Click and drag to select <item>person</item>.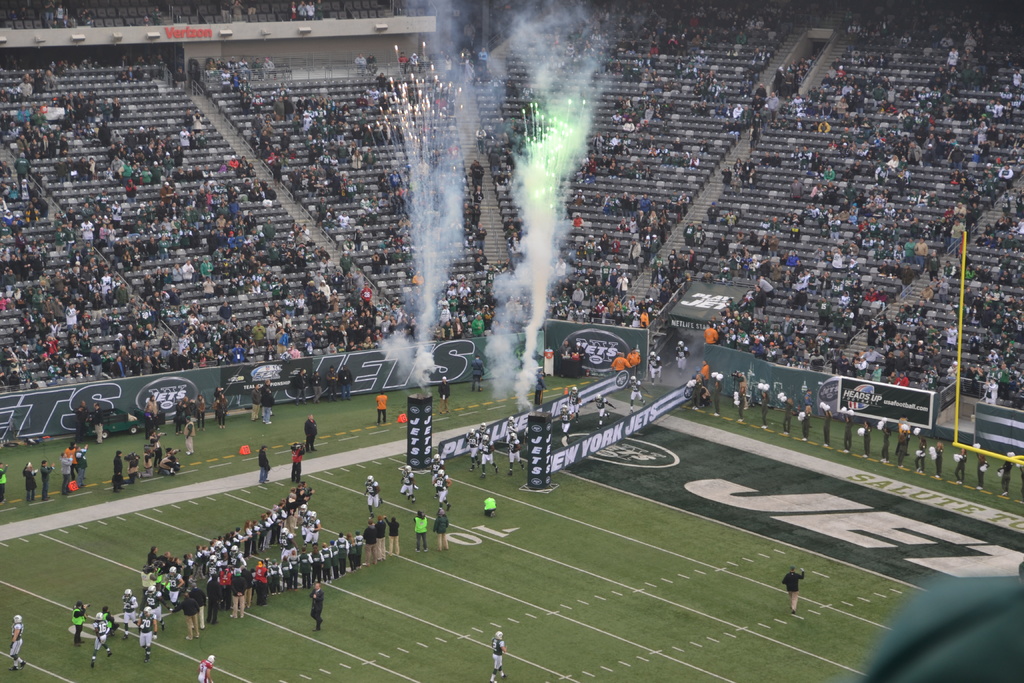
Selection: 848, 556, 1023, 682.
